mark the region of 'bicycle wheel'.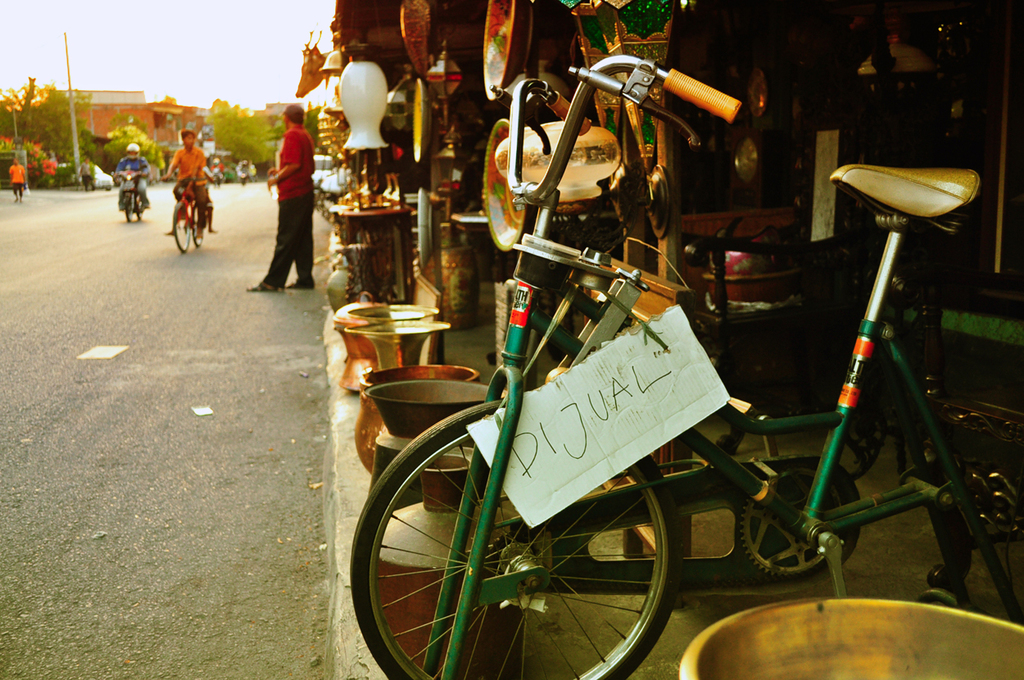
Region: x1=172, y1=202, x2=191, y2=254.
